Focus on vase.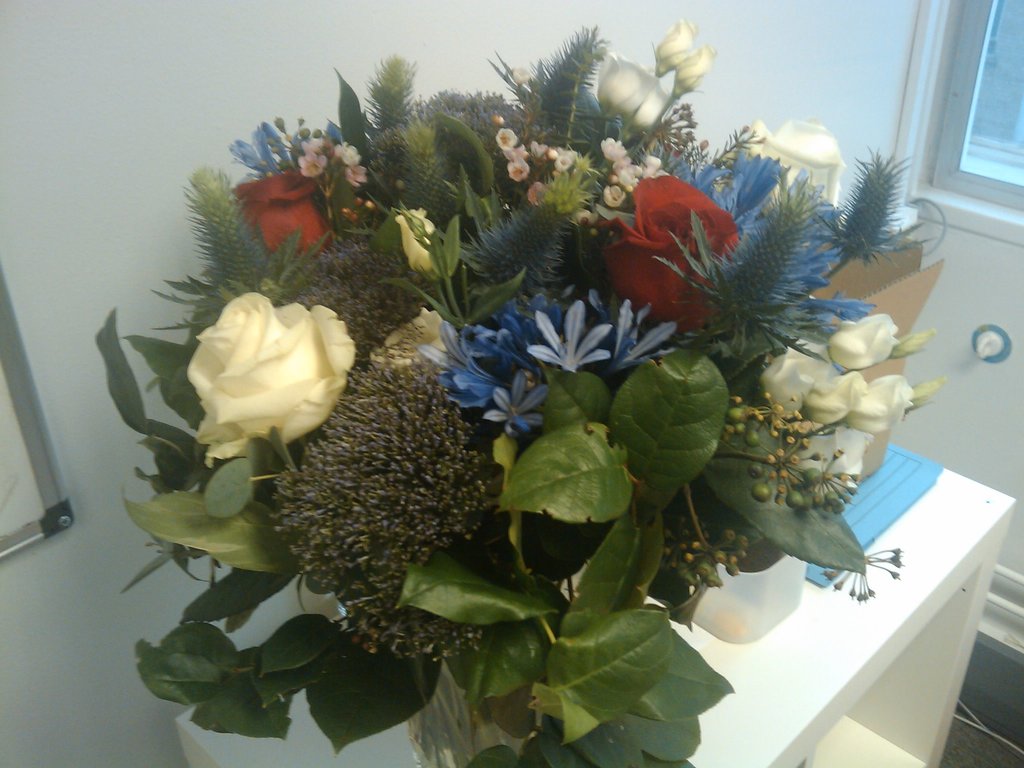
Focused at (404,657,529,767).
